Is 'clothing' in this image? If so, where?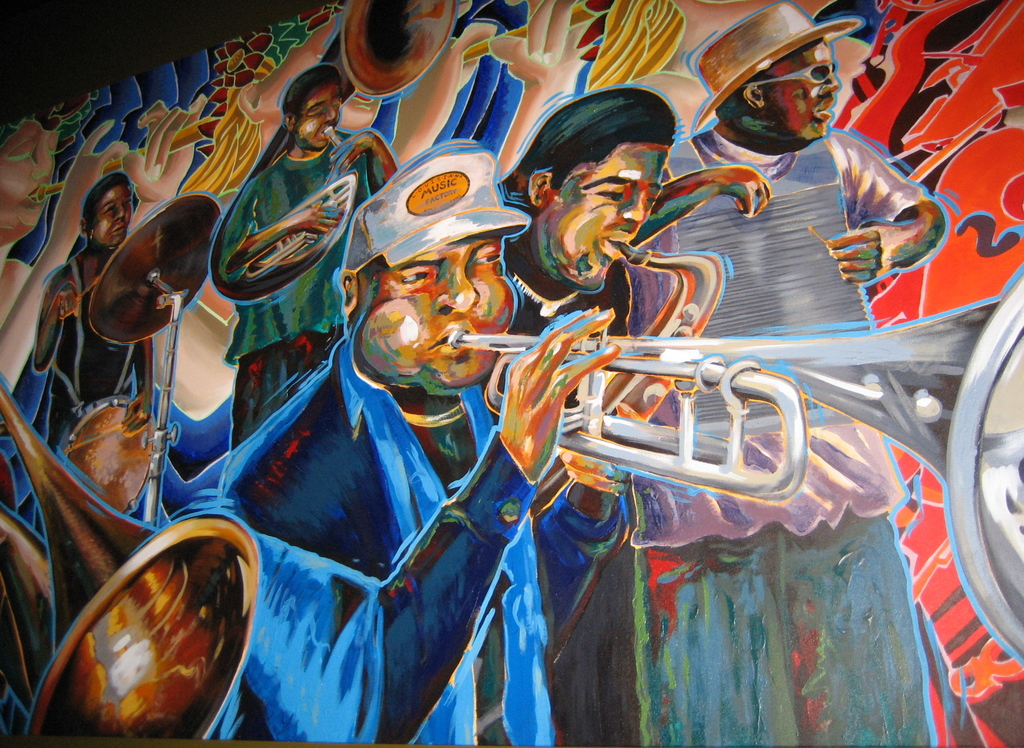
Yes, at box(212, 139, 392, 432).
